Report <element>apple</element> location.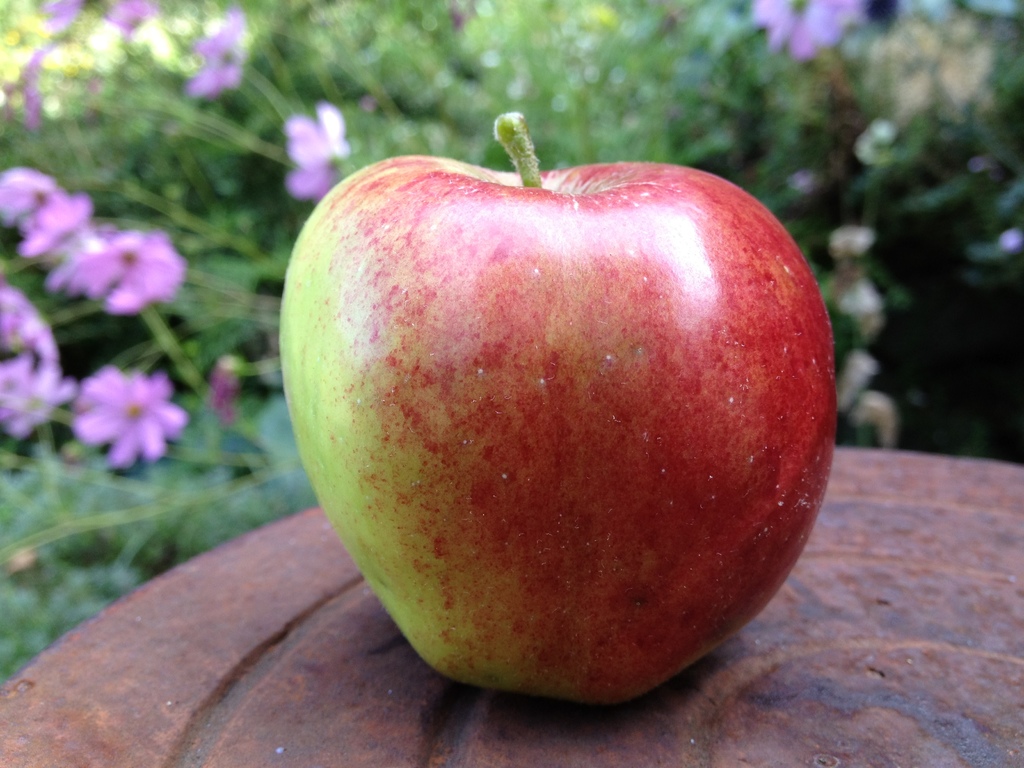
Report: 280/108/839/708.
